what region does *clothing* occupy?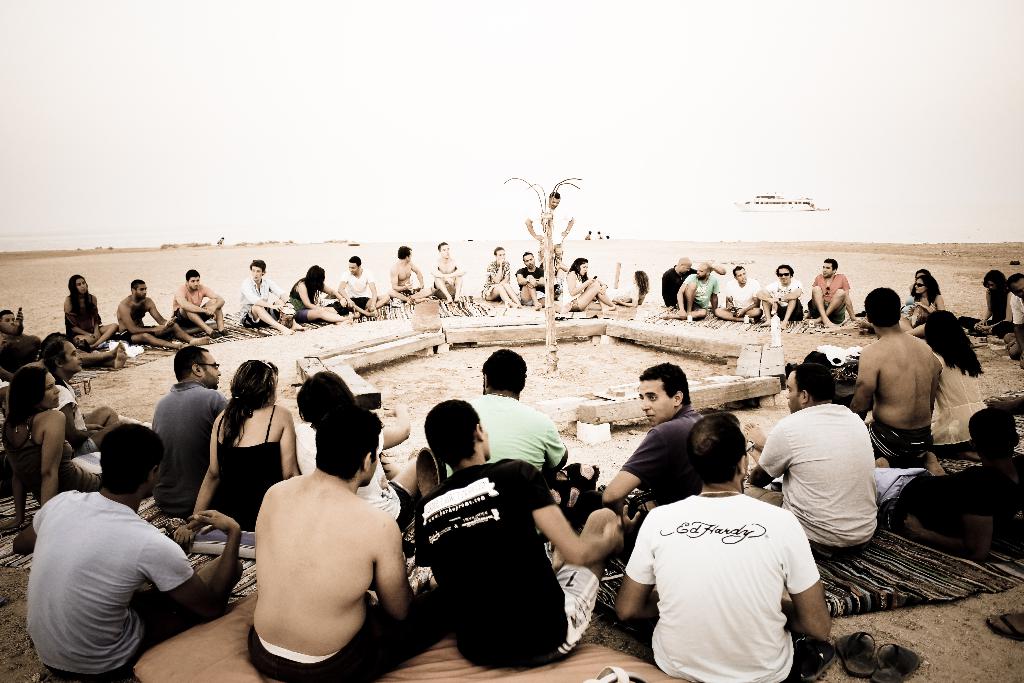
{"left": 429, "top": 278, "right": 458, "bottom": 299}.
